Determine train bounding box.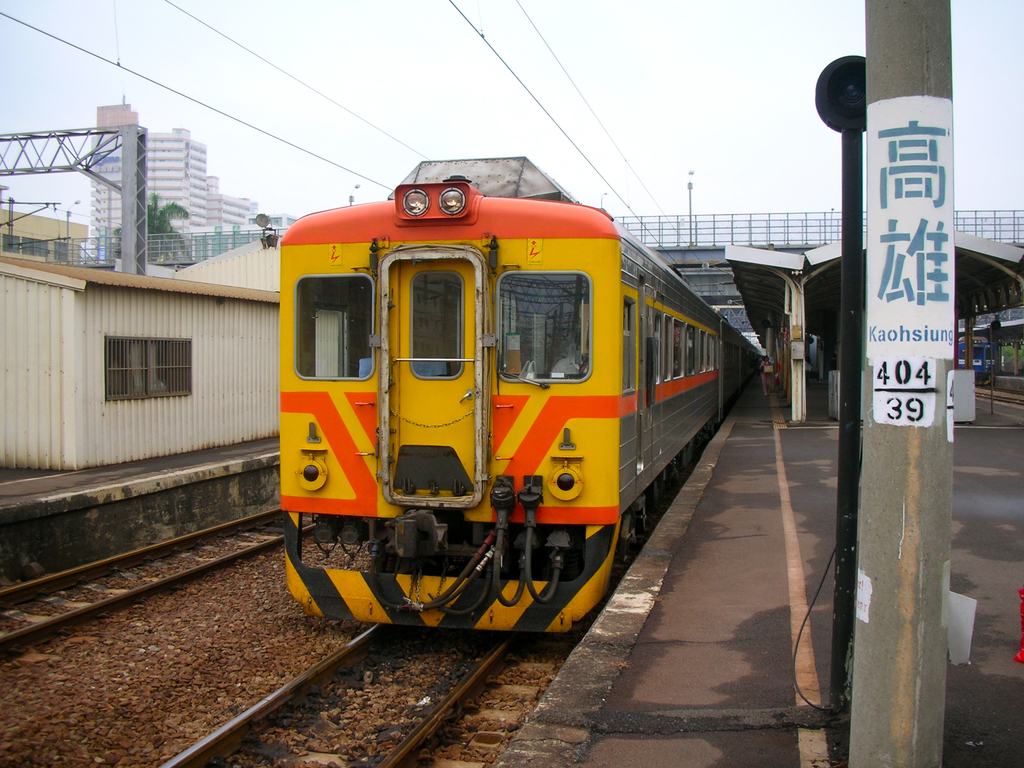
Determined: <box>274,151,769,643</box>.
